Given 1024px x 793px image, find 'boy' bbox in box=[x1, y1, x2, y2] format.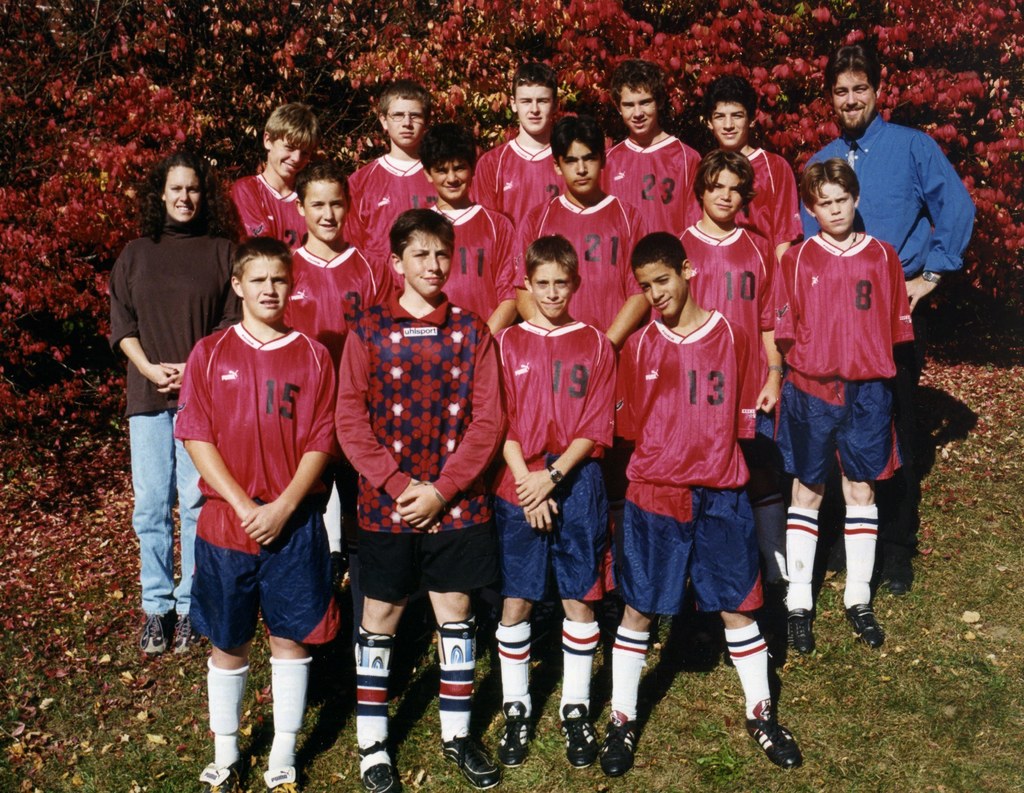
box=[468, 63, 563, 281].
